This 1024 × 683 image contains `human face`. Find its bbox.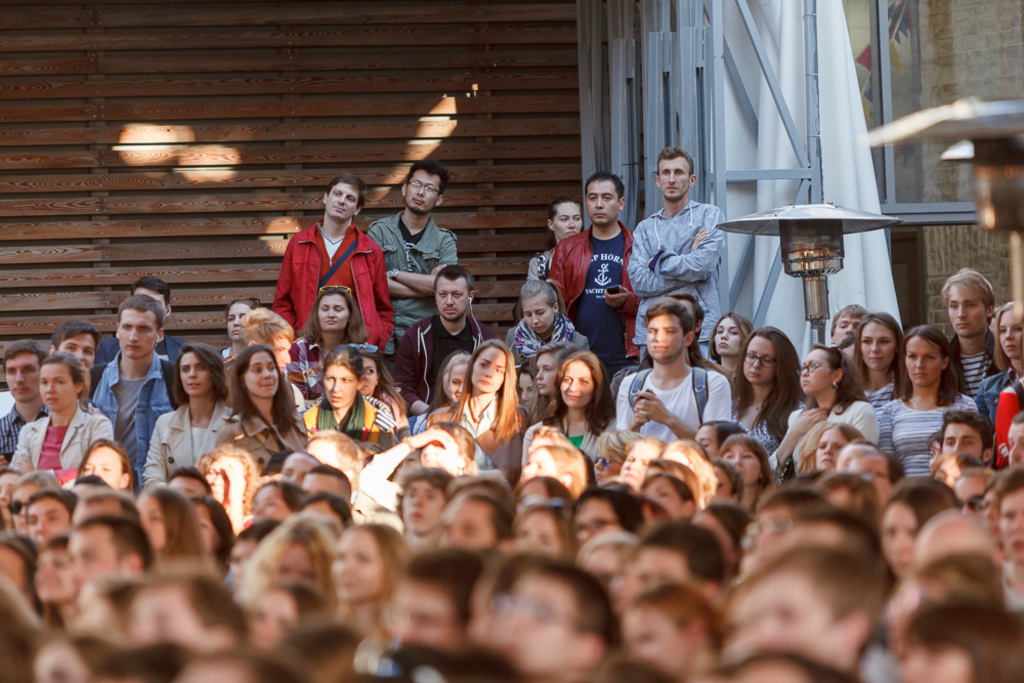
box=[83, 447, 120, 492].
